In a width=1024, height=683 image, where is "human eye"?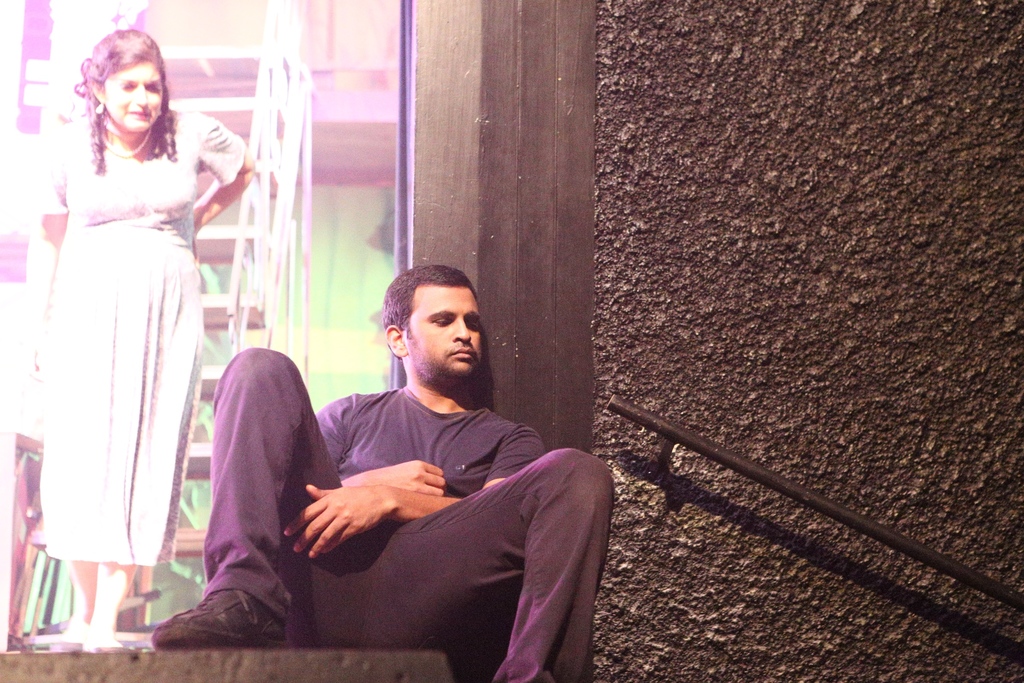
locate(141, 82, 161, 94).
